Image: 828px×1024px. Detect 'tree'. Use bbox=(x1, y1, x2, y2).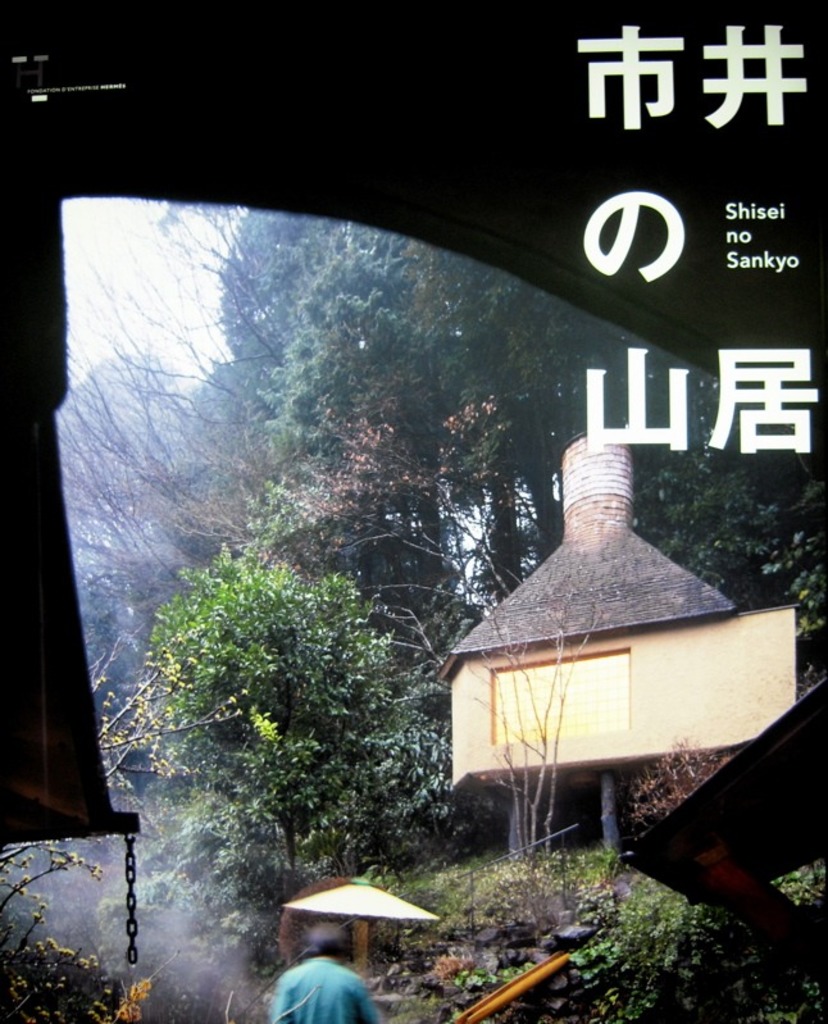
bbox=(147, 546, 455, 975).
